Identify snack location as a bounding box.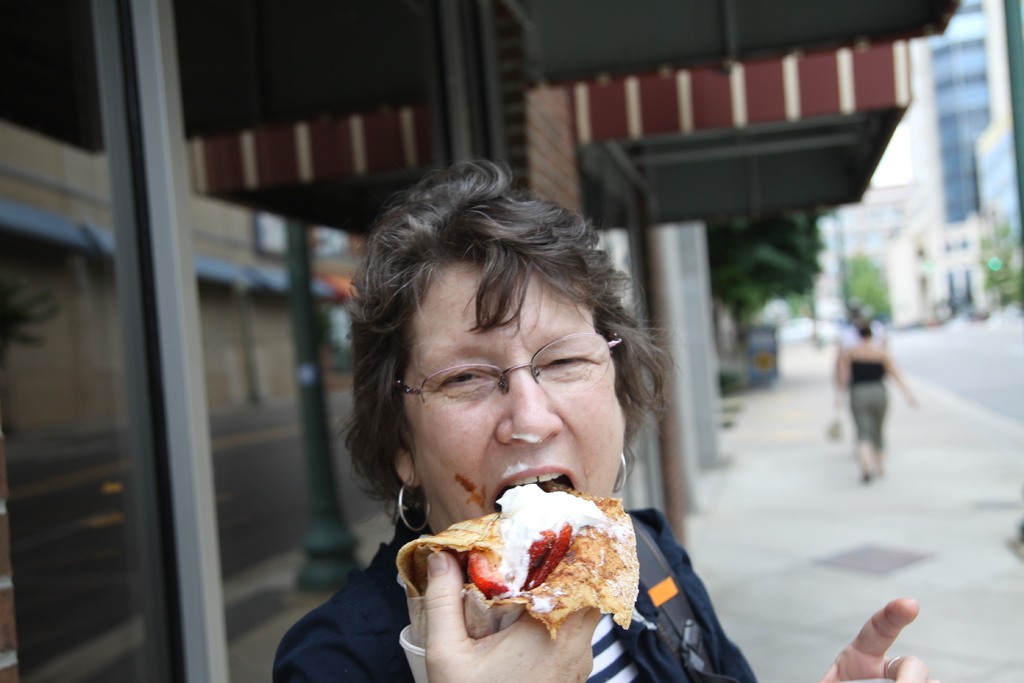
pyautogui.locateOnScreen(408, 488, 641, 629).
